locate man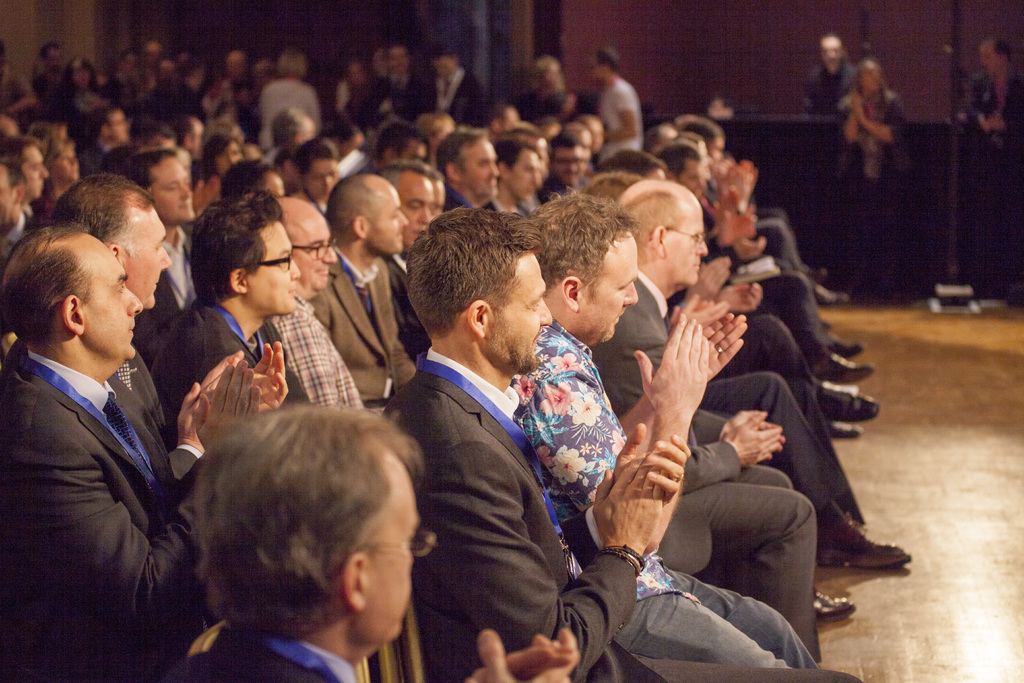
(left=513, top=51, right=576, bottom=123)
